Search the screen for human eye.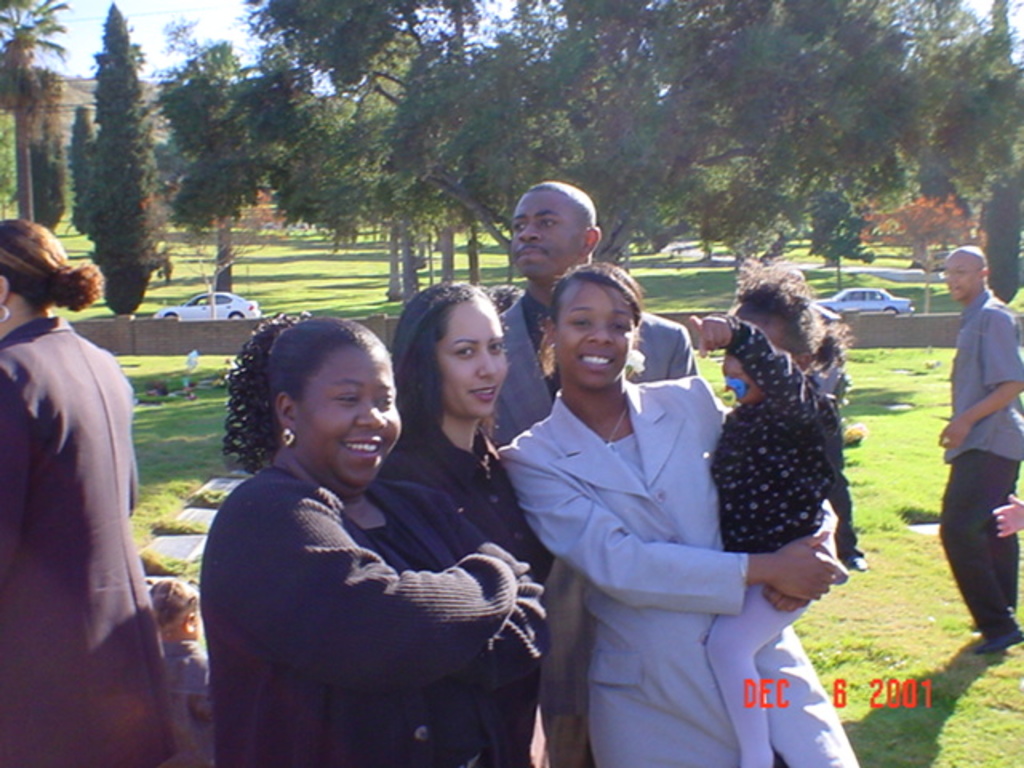
Found at bbox=[514, 219, 528, 234].
